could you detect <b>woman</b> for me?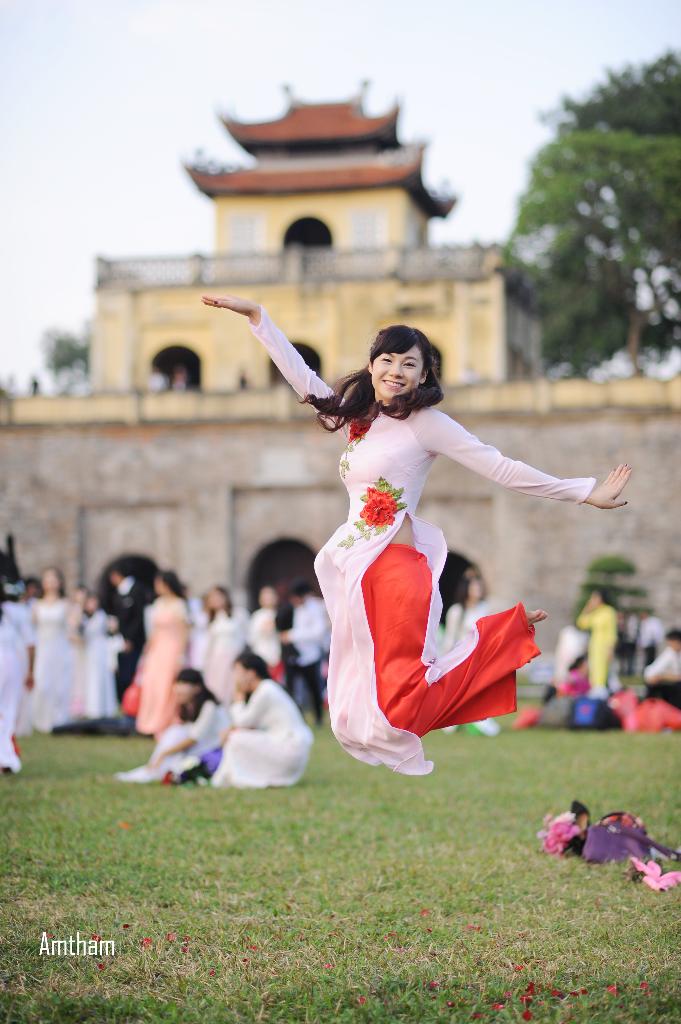
Detection result: [123, 667, 226, 784].
